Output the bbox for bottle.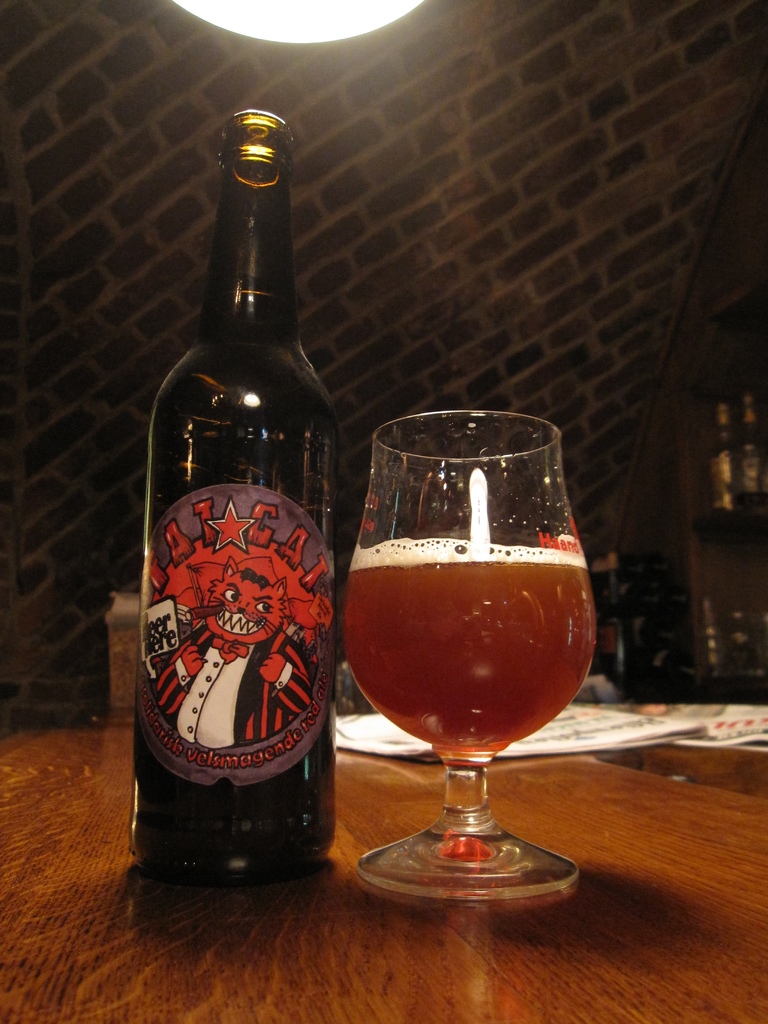
pyautogui.locateOnScreen(140, 103, 349, 892).
